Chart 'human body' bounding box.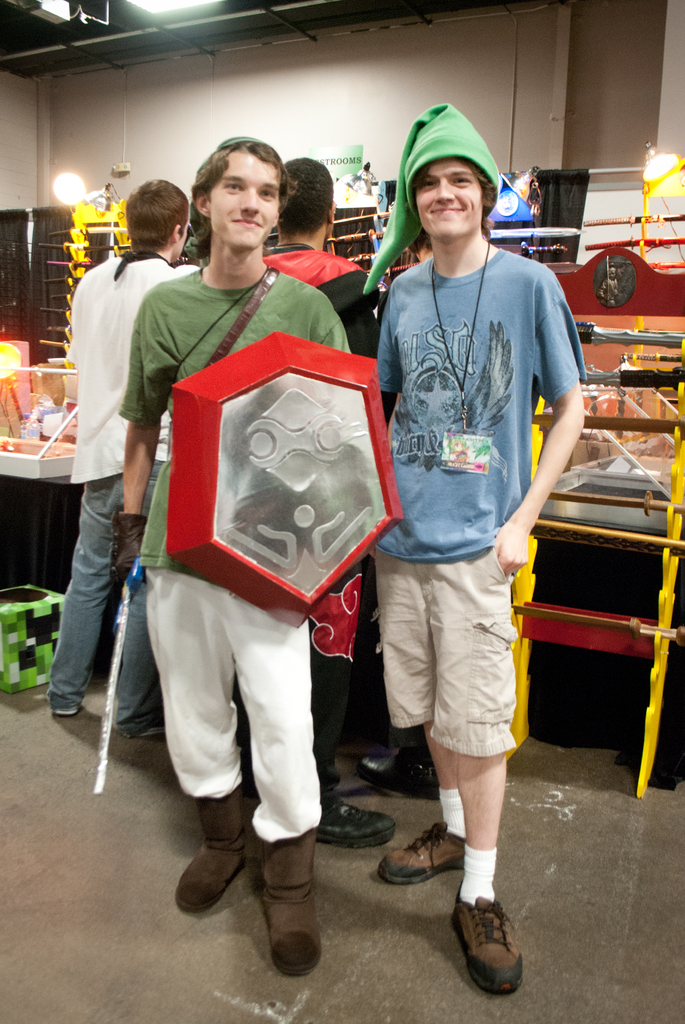
Charted: 262/161/392/851.
